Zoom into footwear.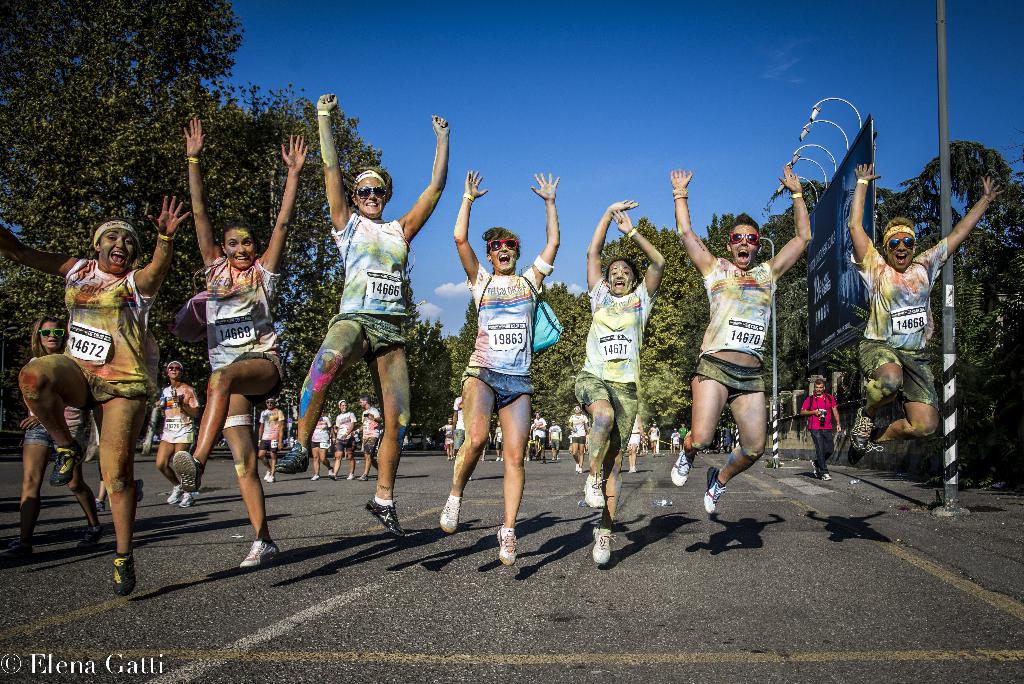
Zoom target: (x1=274, y1=441, x2=311, y2=475).
